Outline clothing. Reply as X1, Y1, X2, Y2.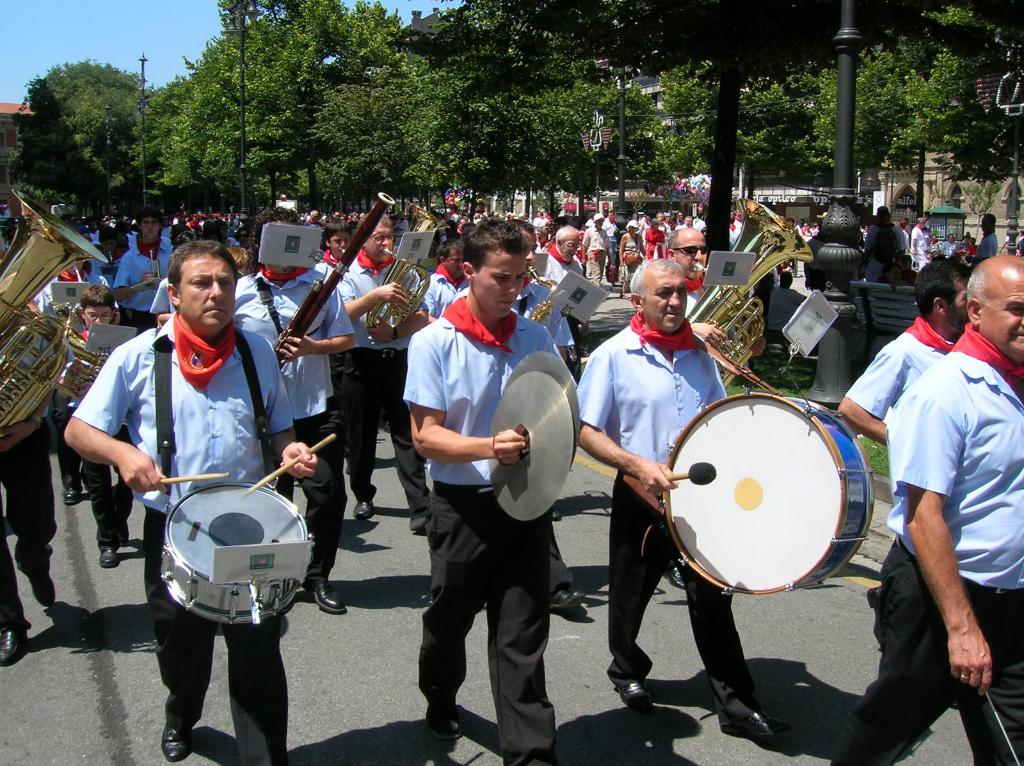
611, 468, 769, 718.
